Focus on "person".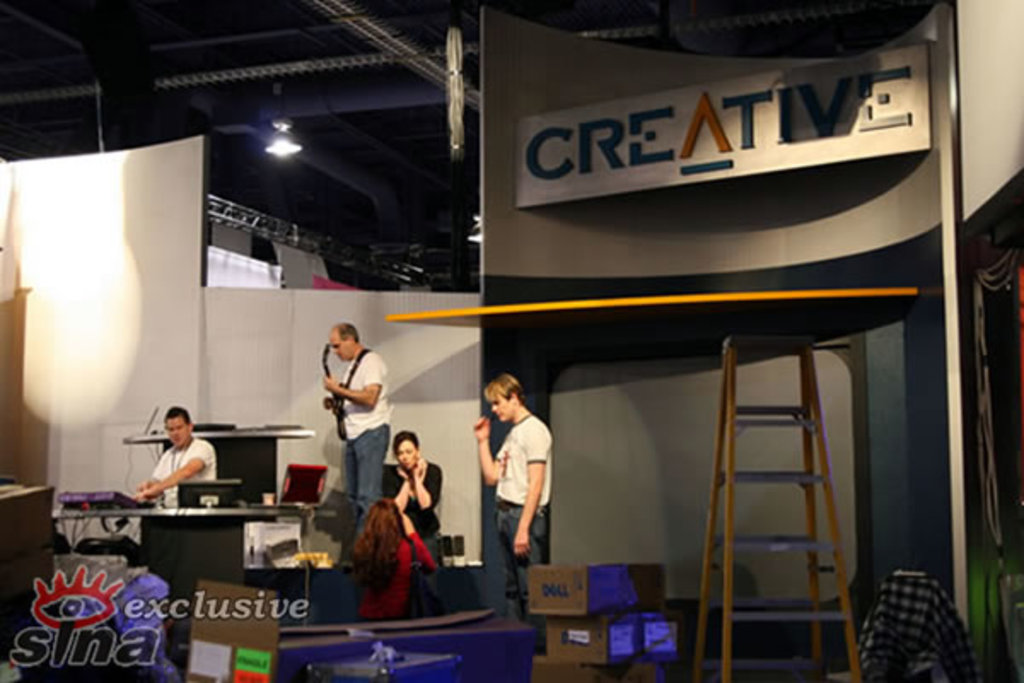
Focused at left=476, top=372, right=548, bottom=618.
